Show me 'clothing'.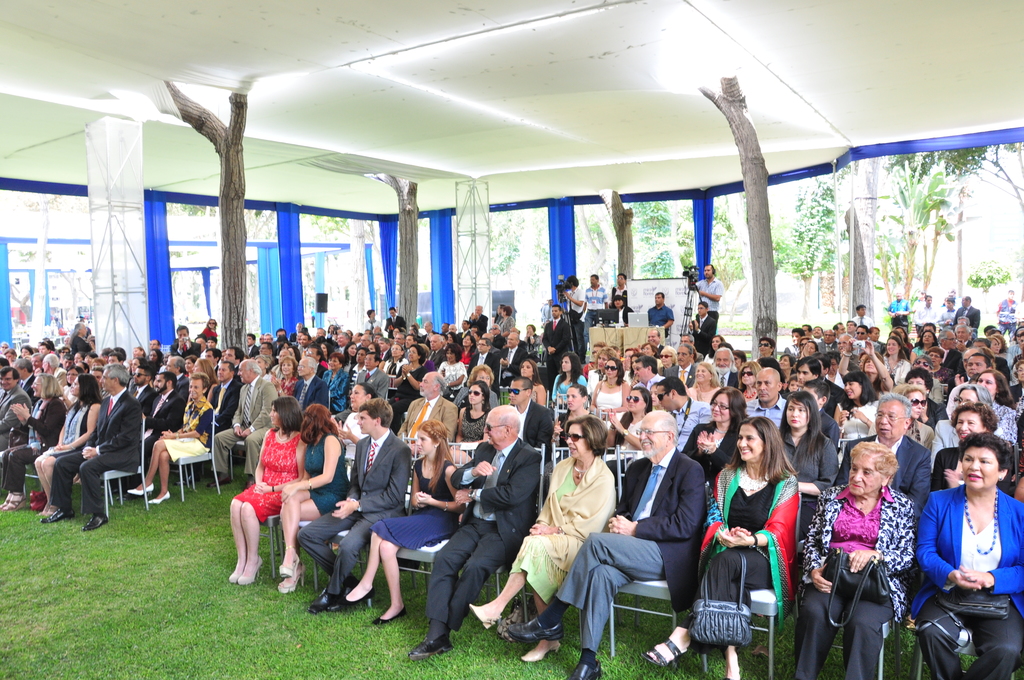
'clothing' is here: (159,396,213,465).
